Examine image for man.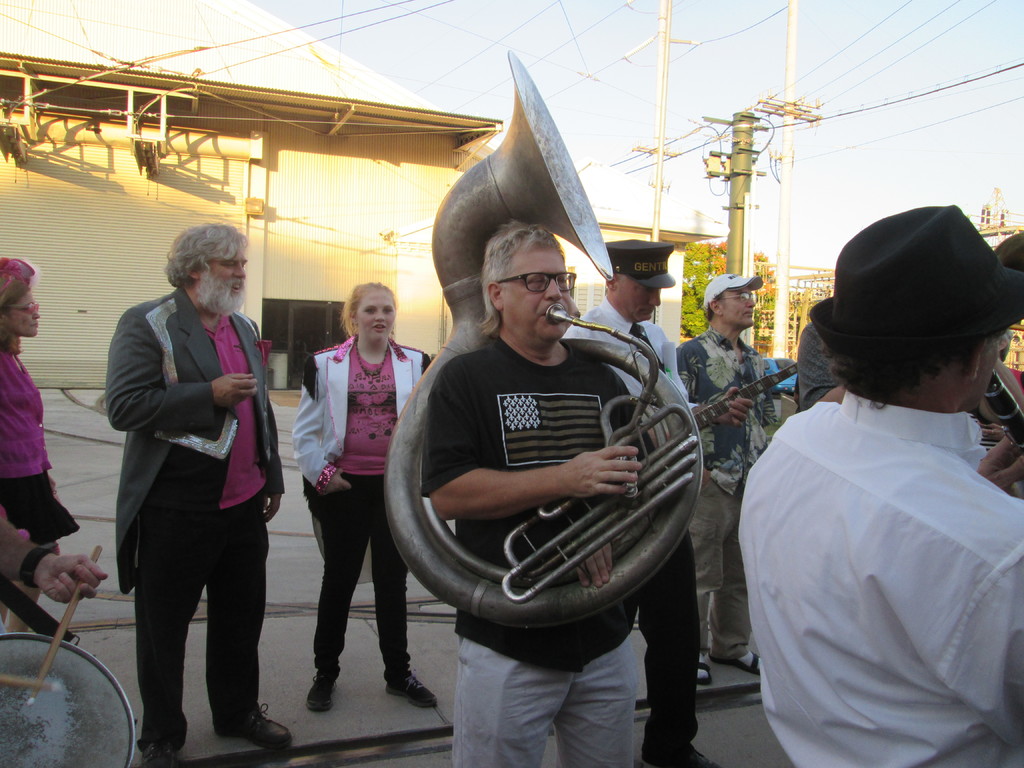
Examination result: rect(799, 309, 850, 406).
